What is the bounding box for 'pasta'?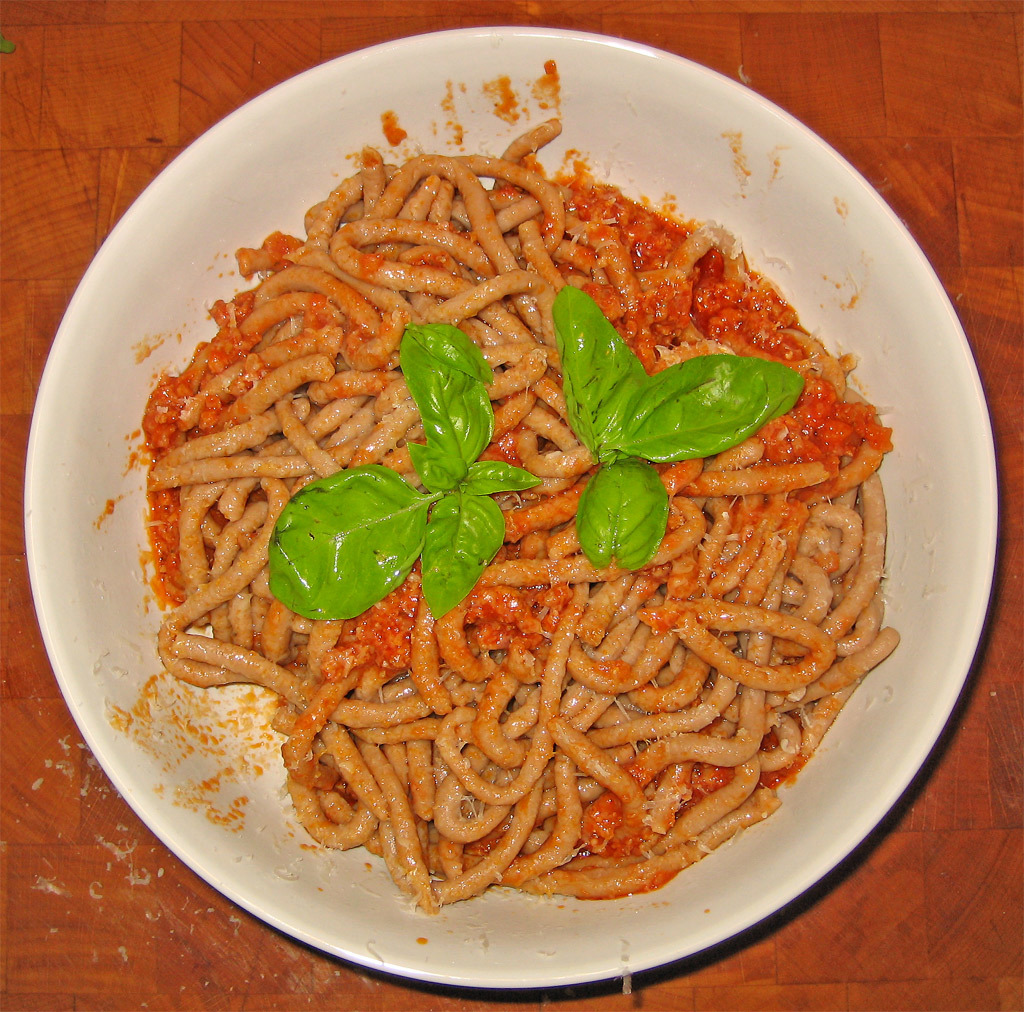
<box>136,95,893,915</box>.
